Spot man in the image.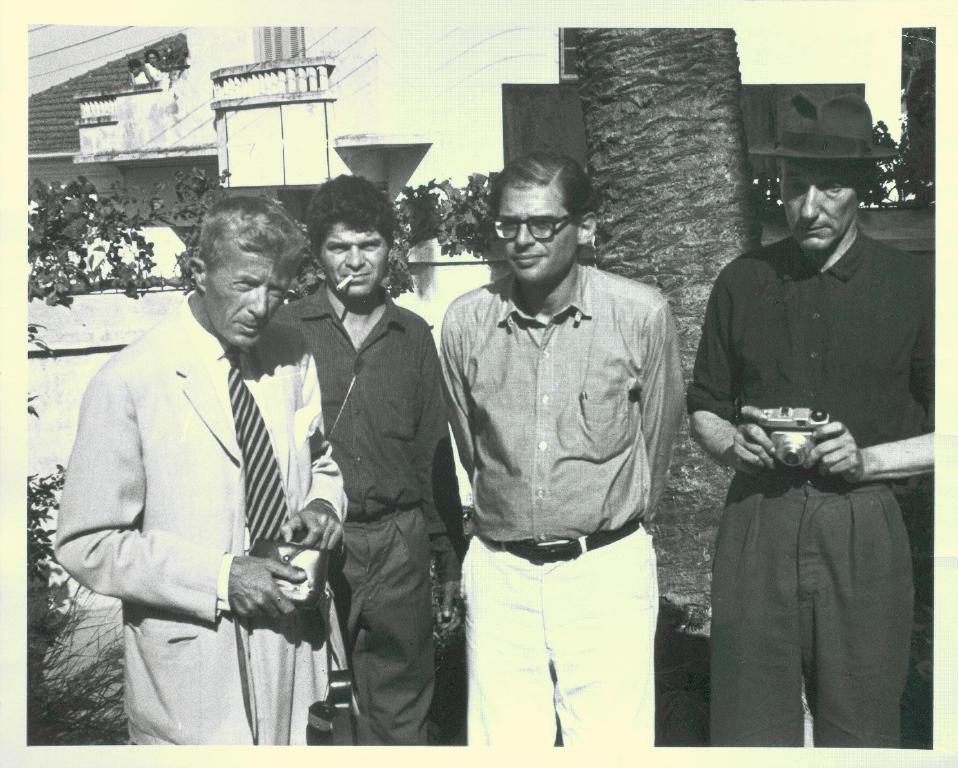
man found at pyautogui.locateOnScreen(418, 132, 692, 758).
